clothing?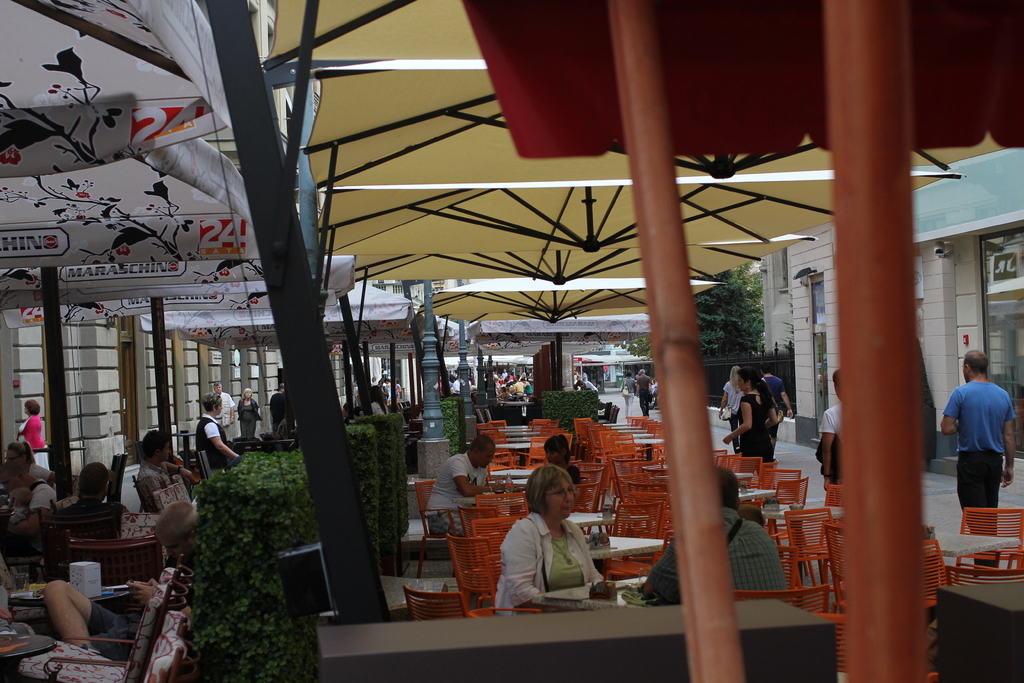
(left=426, top=445, right=488, bottom=527)
